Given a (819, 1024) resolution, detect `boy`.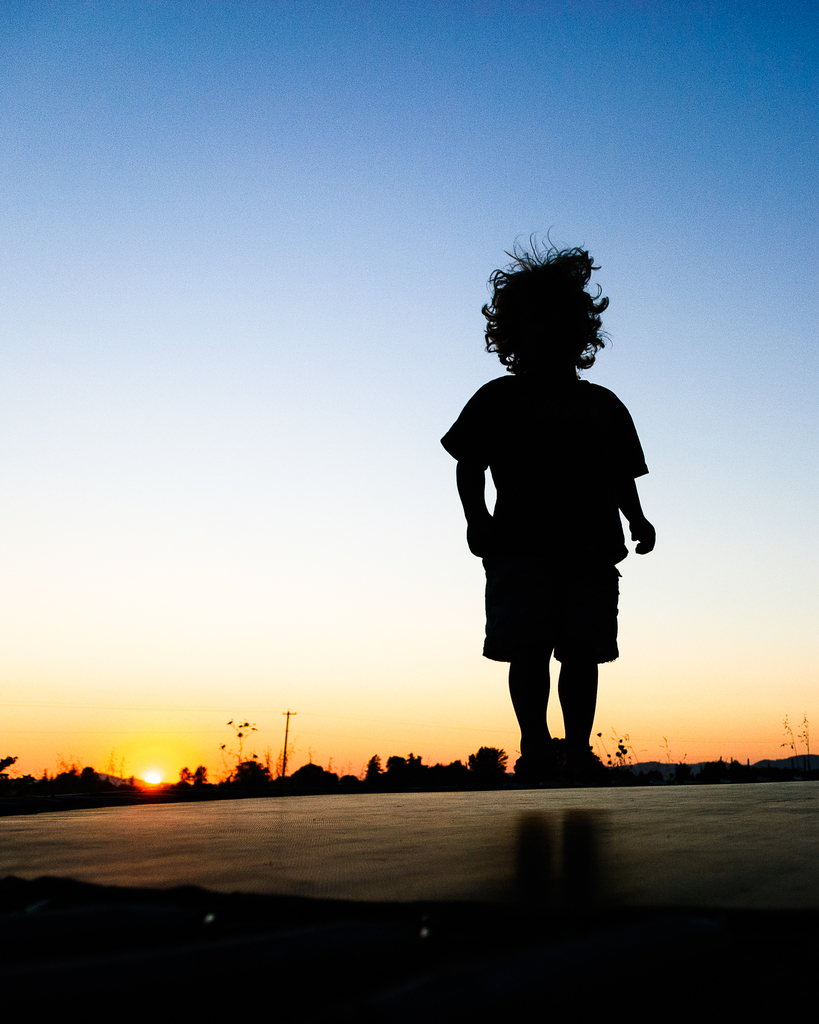
431:272:671:748.
